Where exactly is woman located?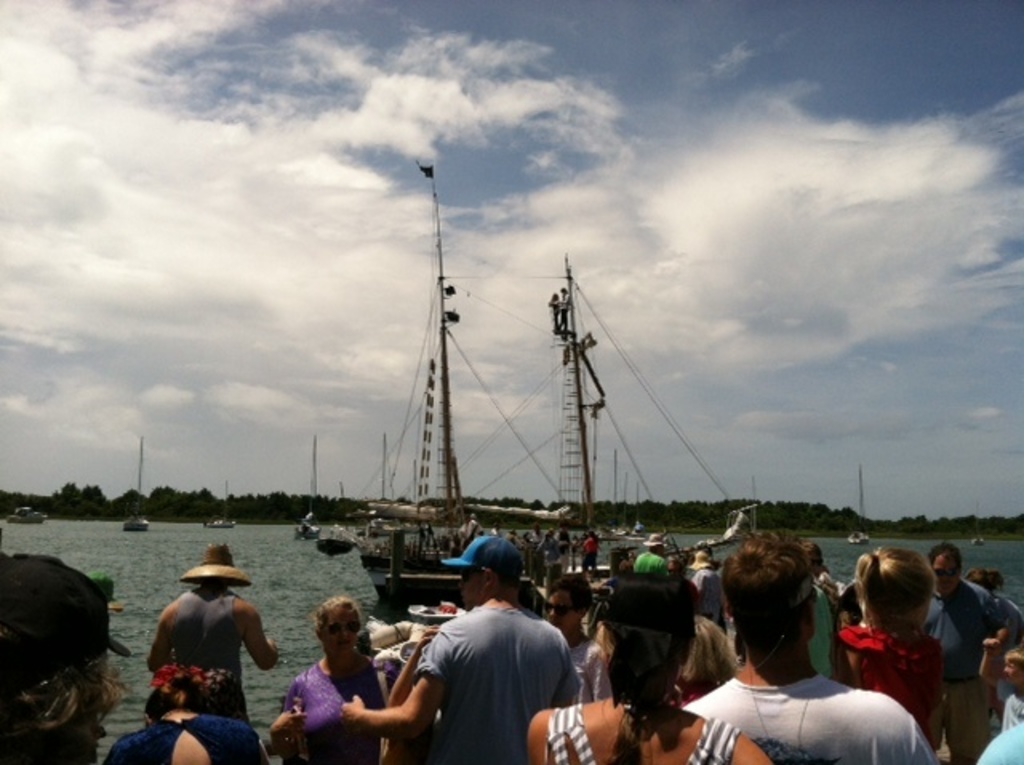
Its bounding box is (267, 595, 403, 763).
